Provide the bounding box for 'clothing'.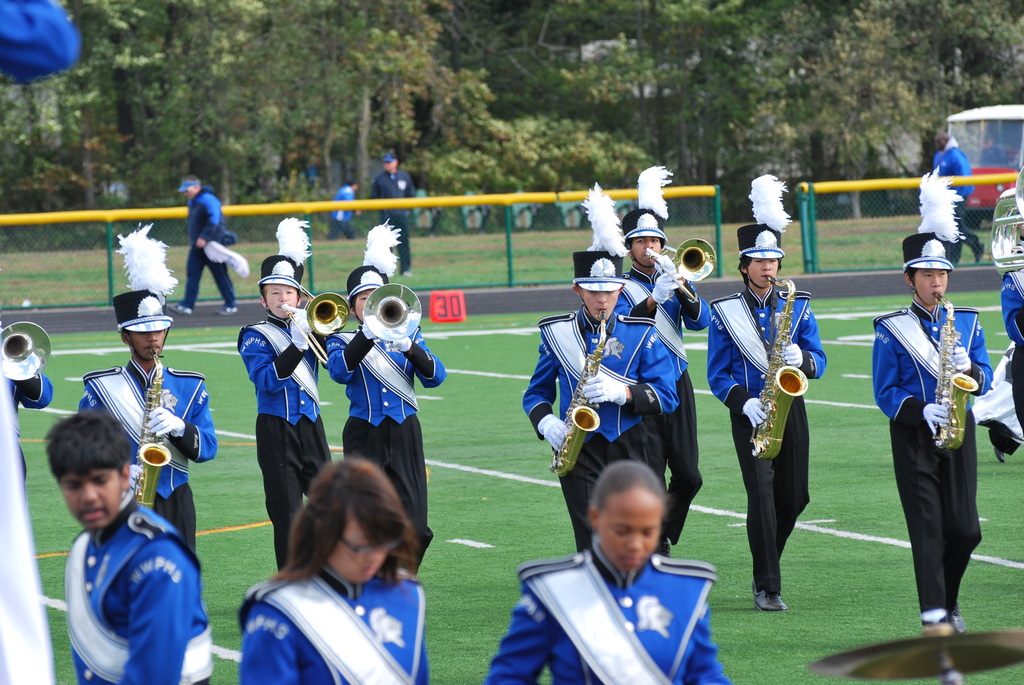
Rect(999, 271, 1020, 437).
